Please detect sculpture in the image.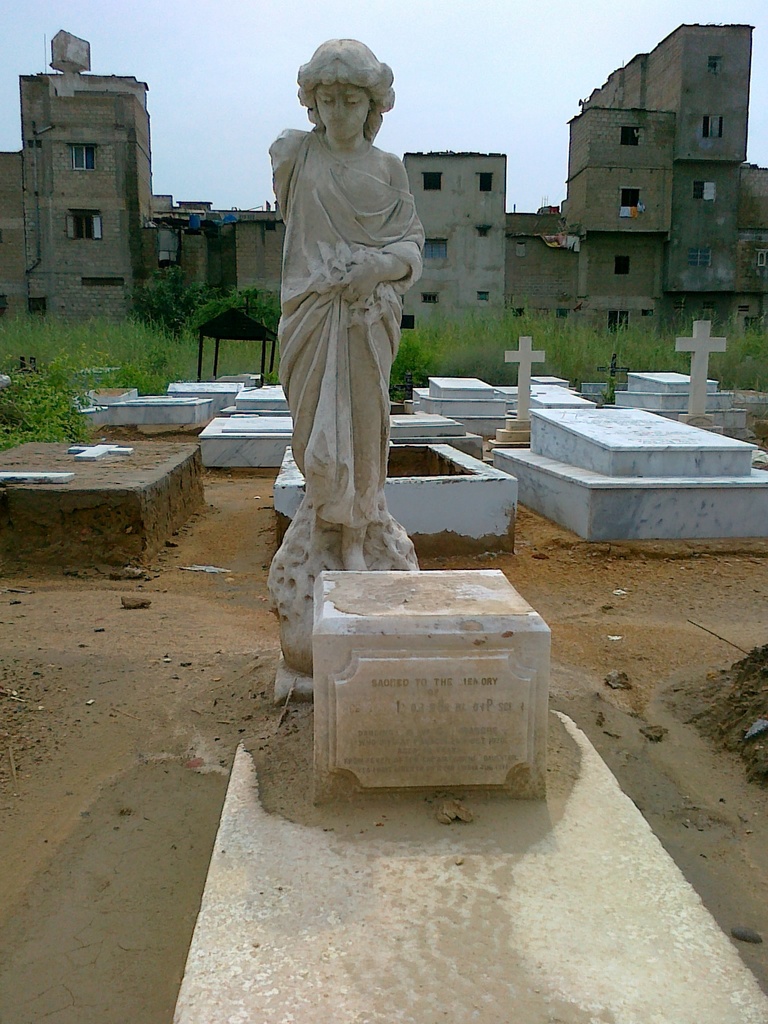
[255, 13, 444, 616].
